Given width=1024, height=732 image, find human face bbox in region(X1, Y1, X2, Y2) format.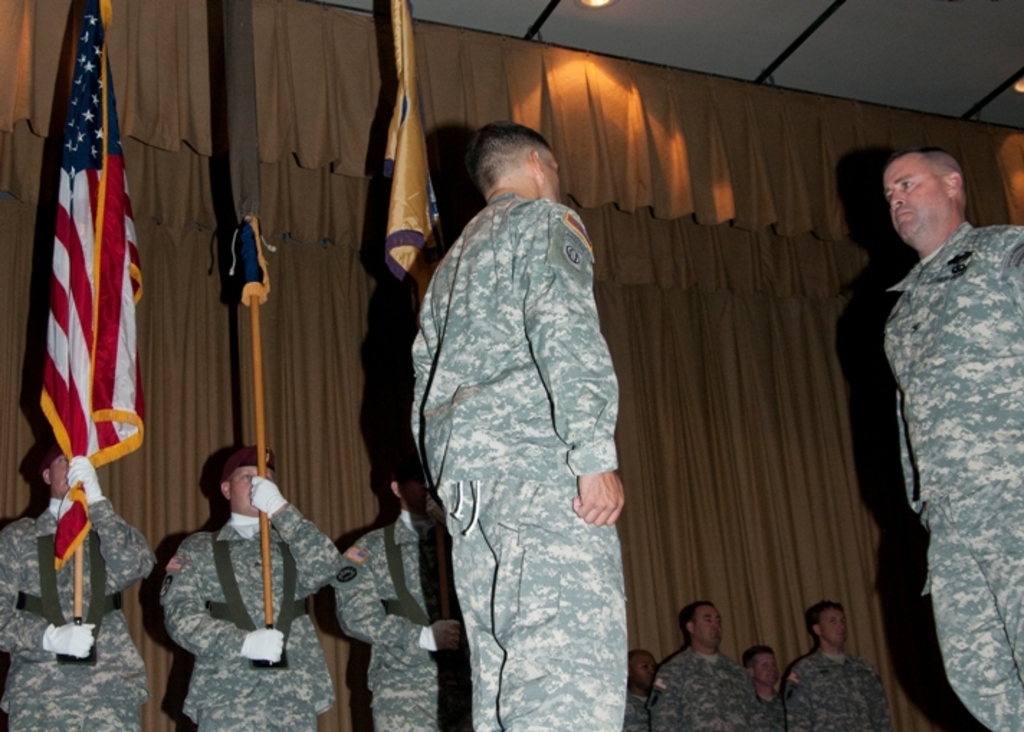
region(47, 456, 72, 495).
